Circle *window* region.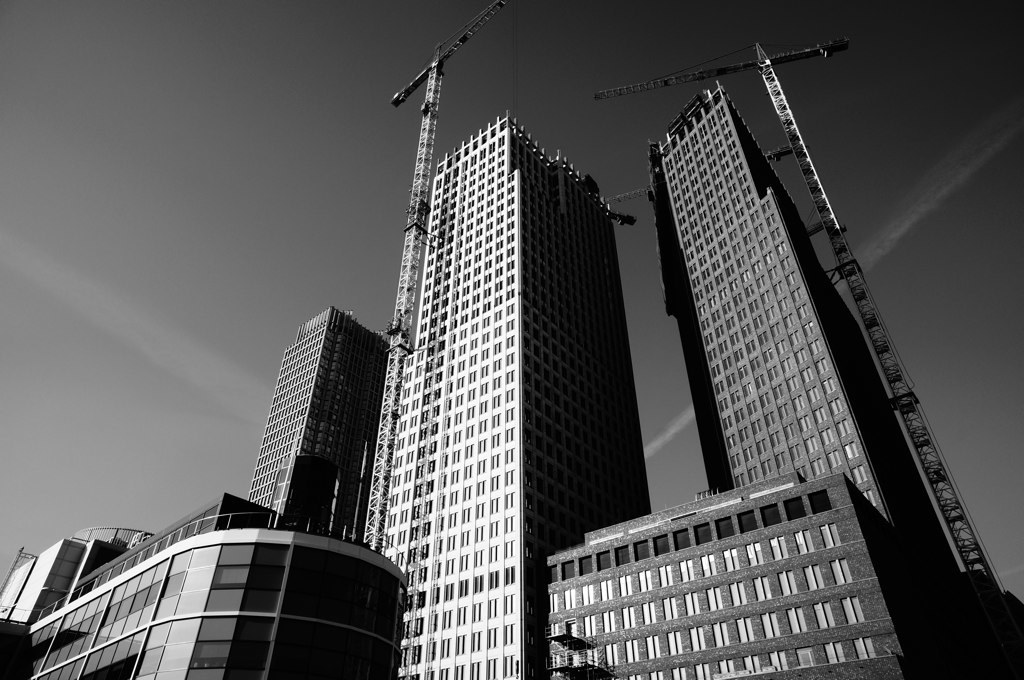
Region: <region>716, 656, 738, 676</region>.
